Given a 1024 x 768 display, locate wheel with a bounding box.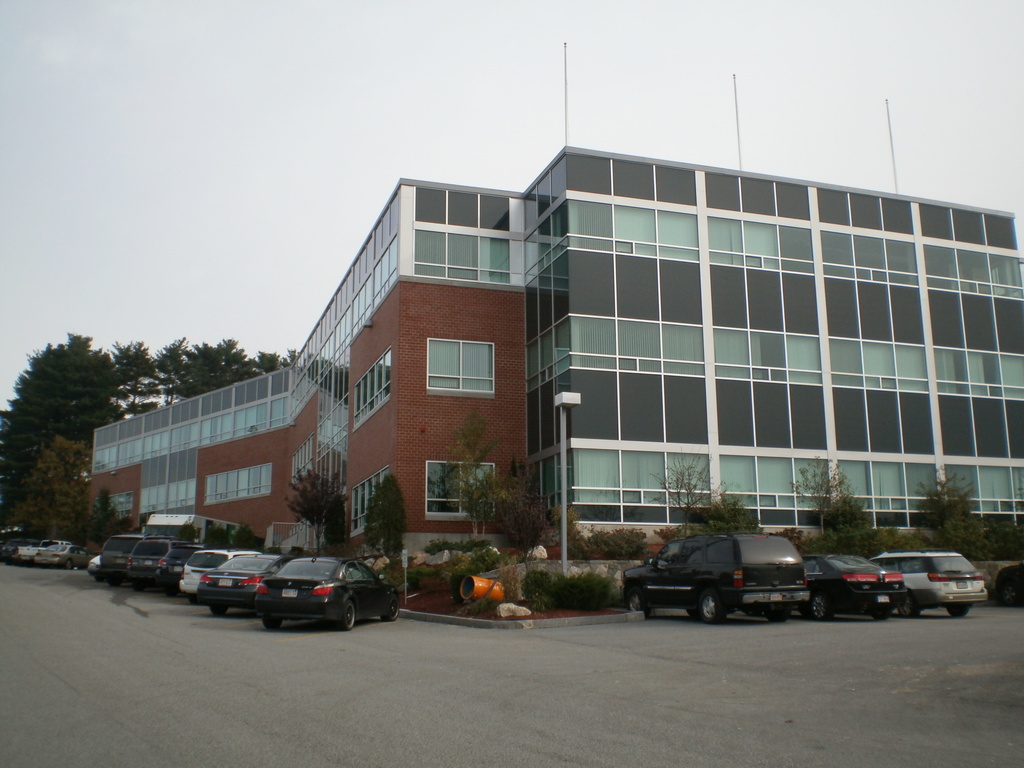
Located: box=[895, 594, 918, 621].
